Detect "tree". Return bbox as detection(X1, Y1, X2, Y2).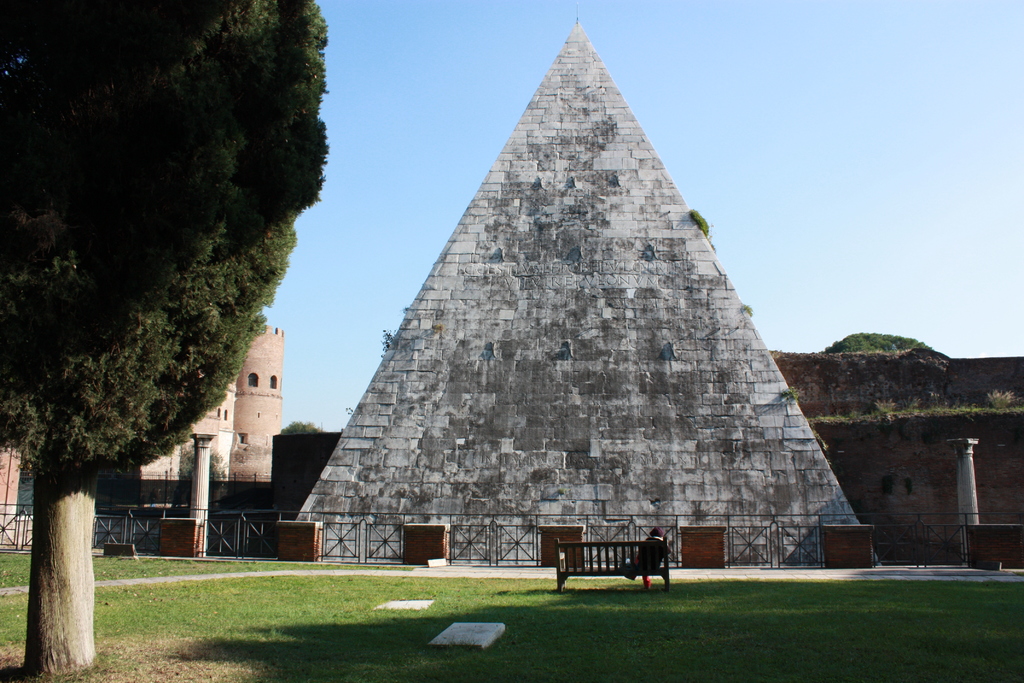
detection(825, 333, 931, 353).
